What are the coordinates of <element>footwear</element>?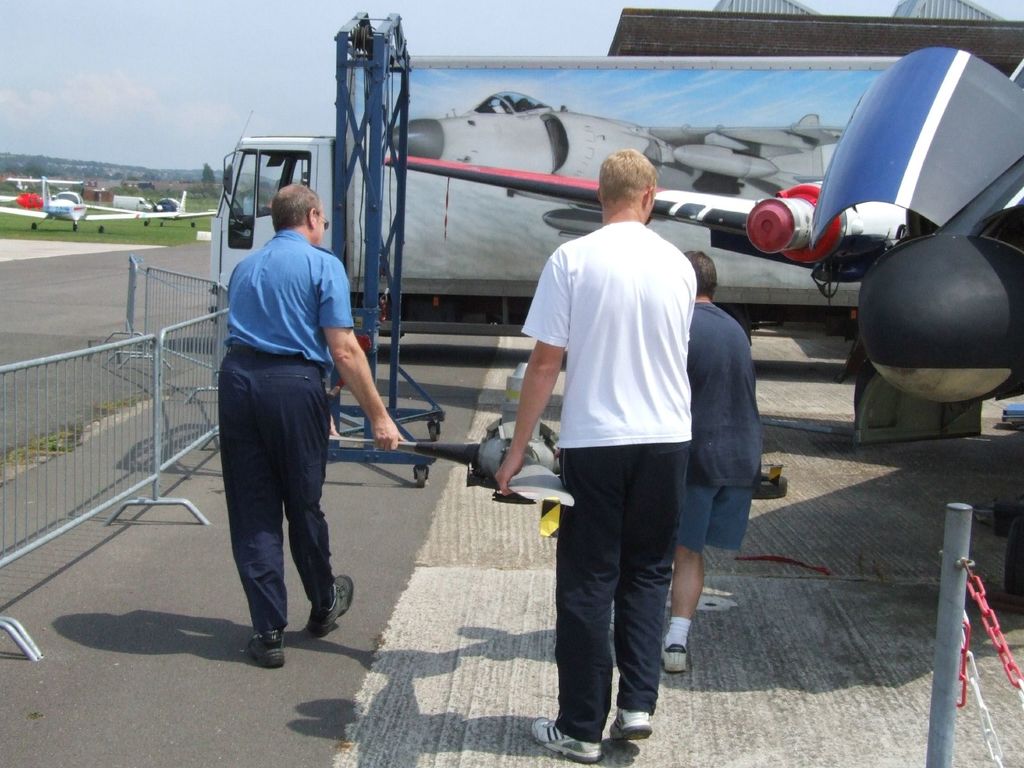
(left=248, top=630, right=284, bottom=669).
